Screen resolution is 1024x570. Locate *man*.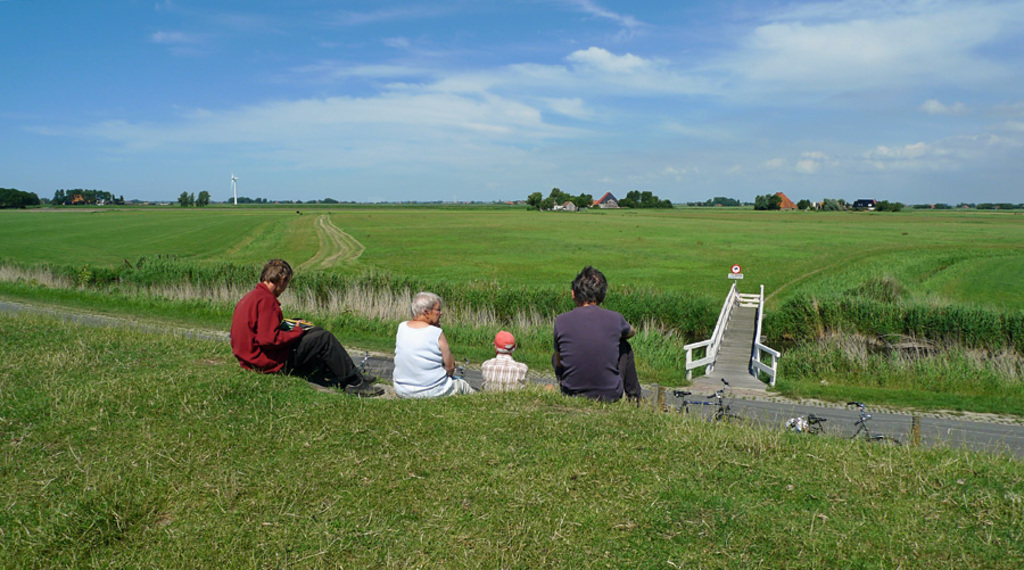
(x1=226, y1=270, x2=362, y2=393).
